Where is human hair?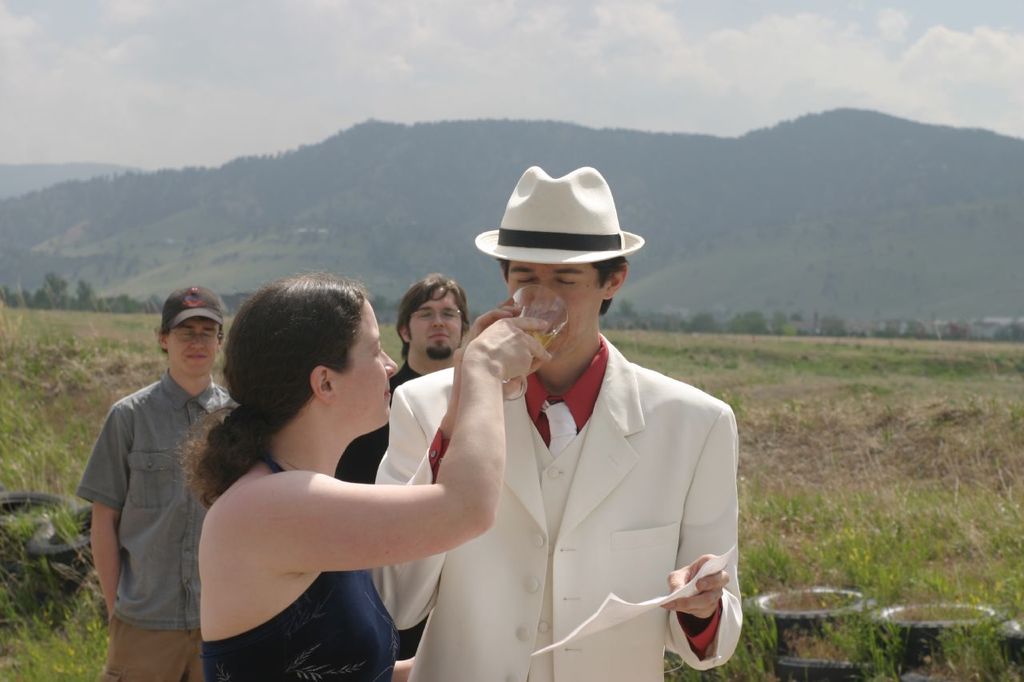
box=[393, 272, 472, 357].
